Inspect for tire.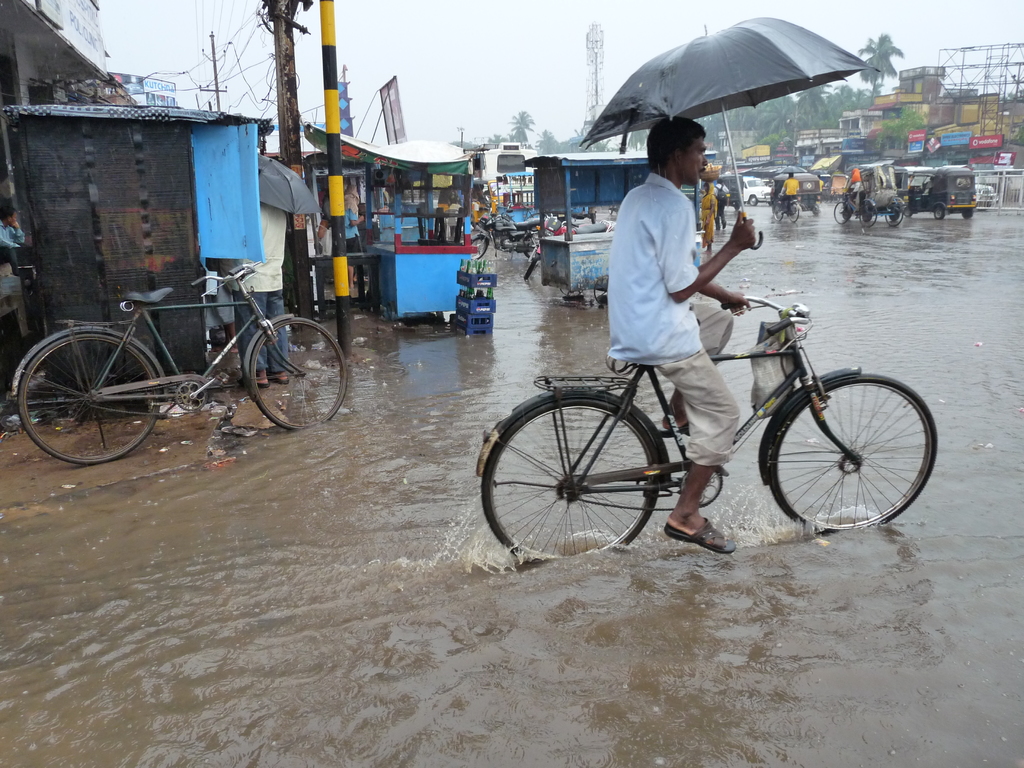
Inspection: l=929, t=200, r=950, b=218.
